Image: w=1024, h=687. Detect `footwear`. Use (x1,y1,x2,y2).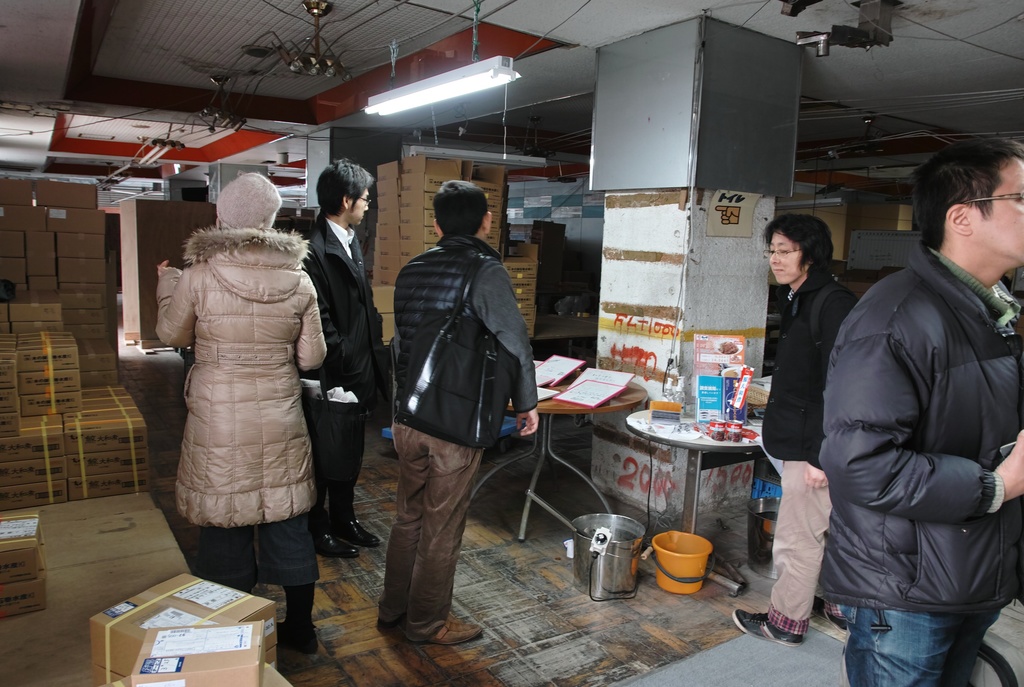
(812,602,856,634).
